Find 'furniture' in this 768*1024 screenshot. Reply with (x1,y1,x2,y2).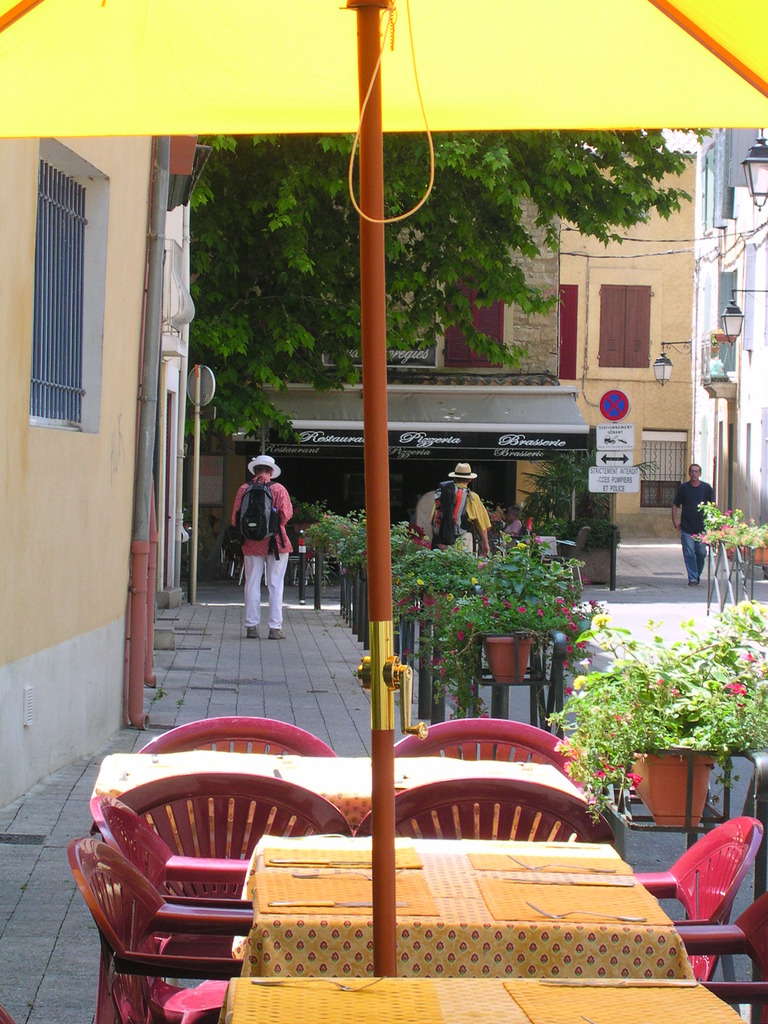
(538,535,559,563).
